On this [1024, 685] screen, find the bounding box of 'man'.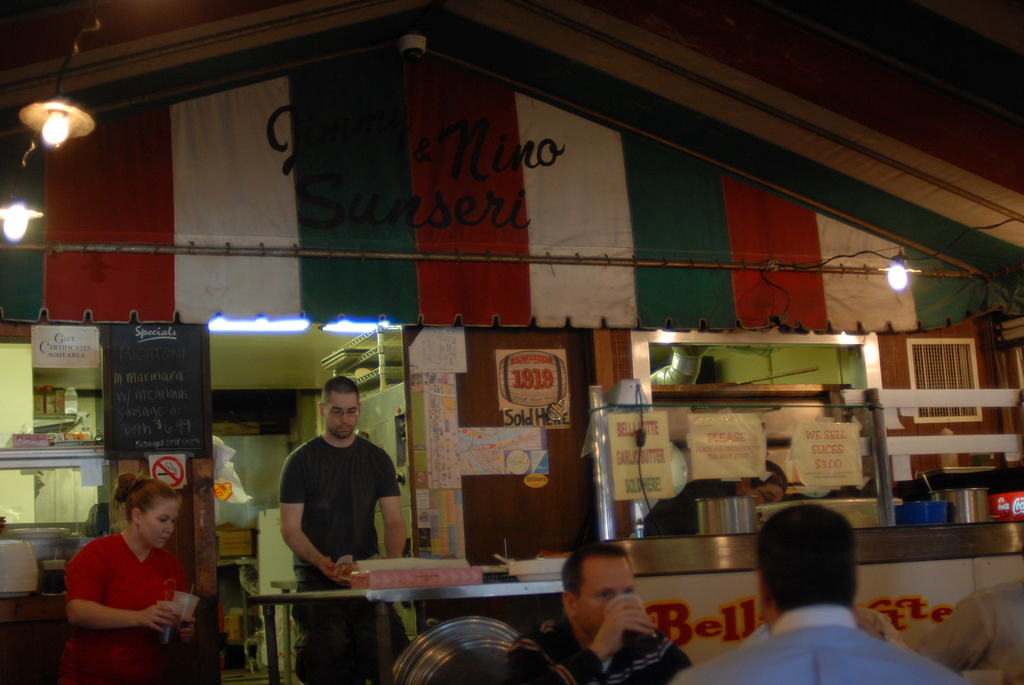
Bounding box: 280, 378, 422, 679.
